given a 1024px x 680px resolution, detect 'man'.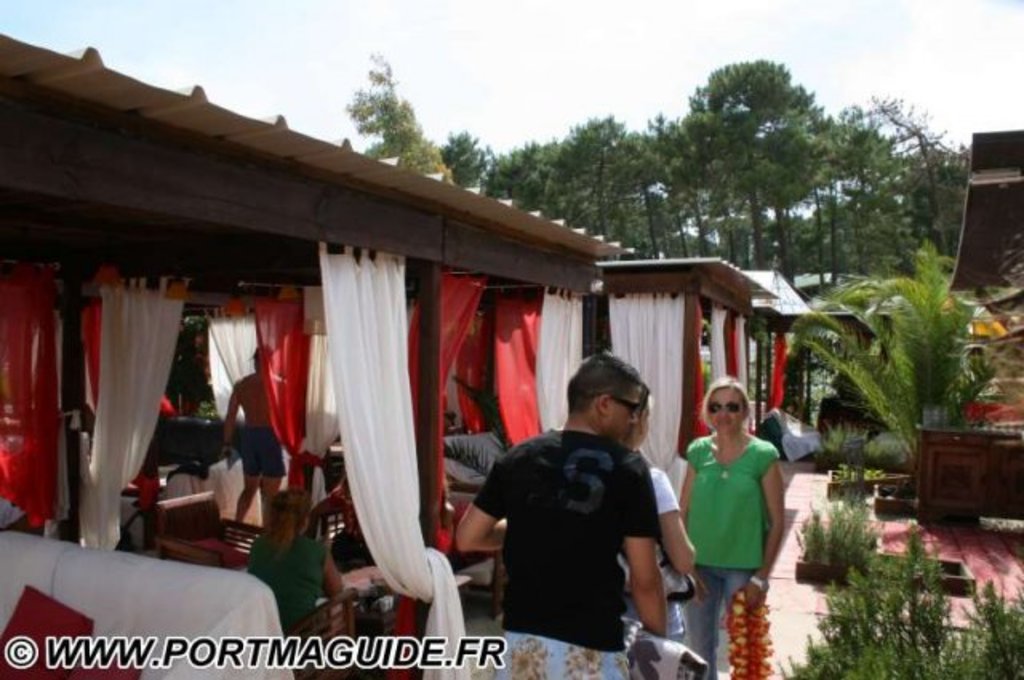
locate(218, 346, 299, 531).
